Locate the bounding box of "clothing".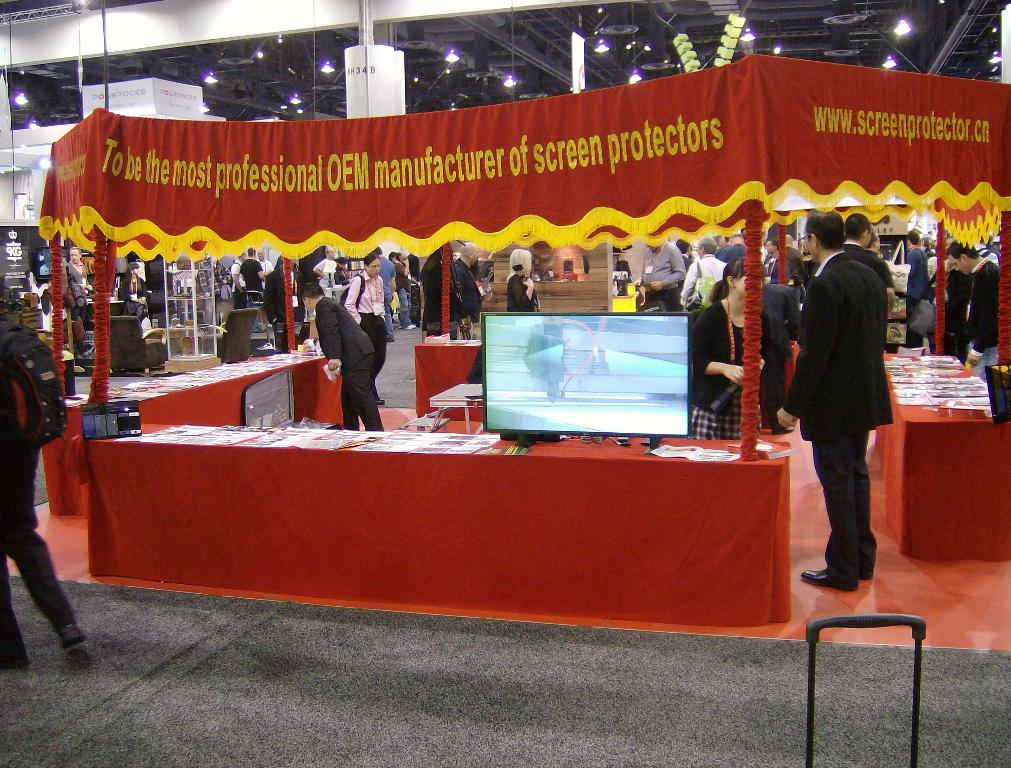
Bounding box: bbox(321, 297, 384, 442).
